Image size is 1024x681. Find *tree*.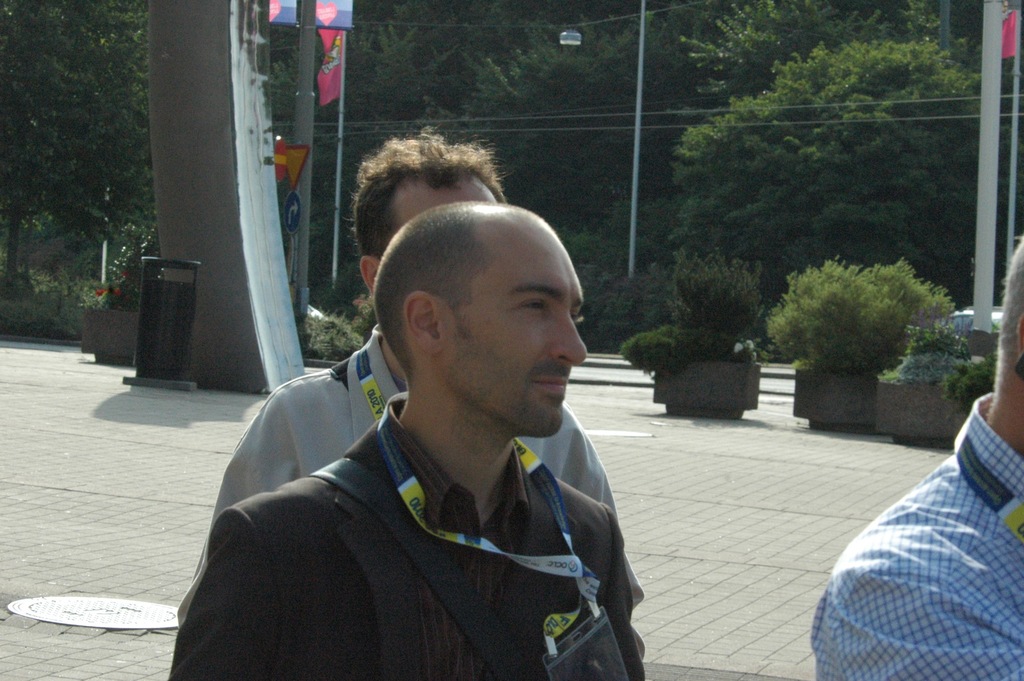
BBox(0, 0, 1023, 302).
